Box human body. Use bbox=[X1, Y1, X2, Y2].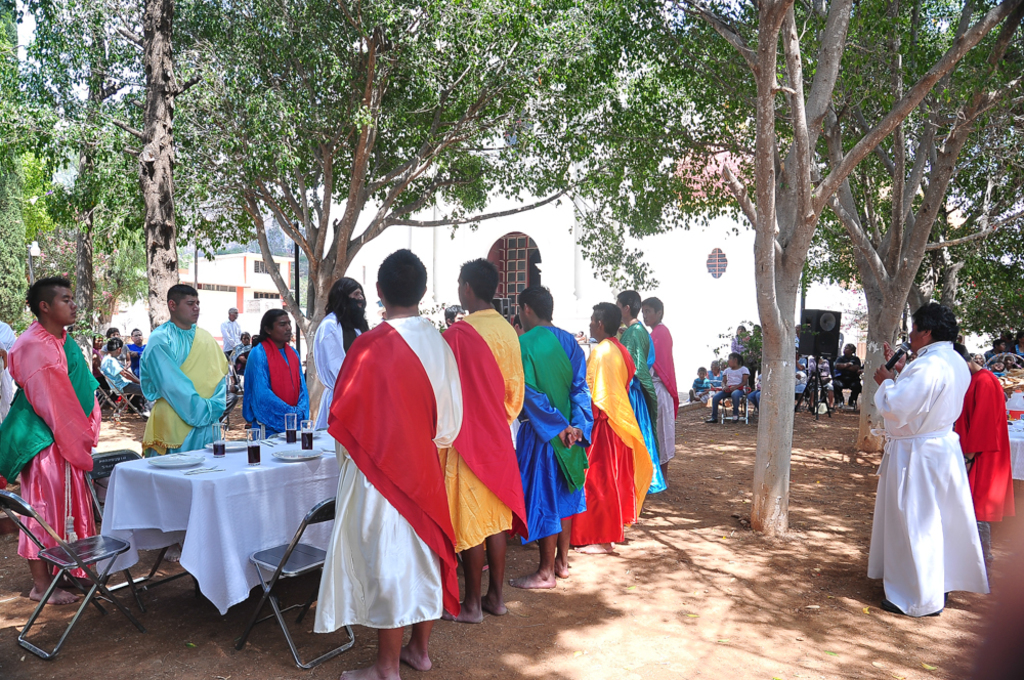
bbox=[953, 369, 1016, 554].
